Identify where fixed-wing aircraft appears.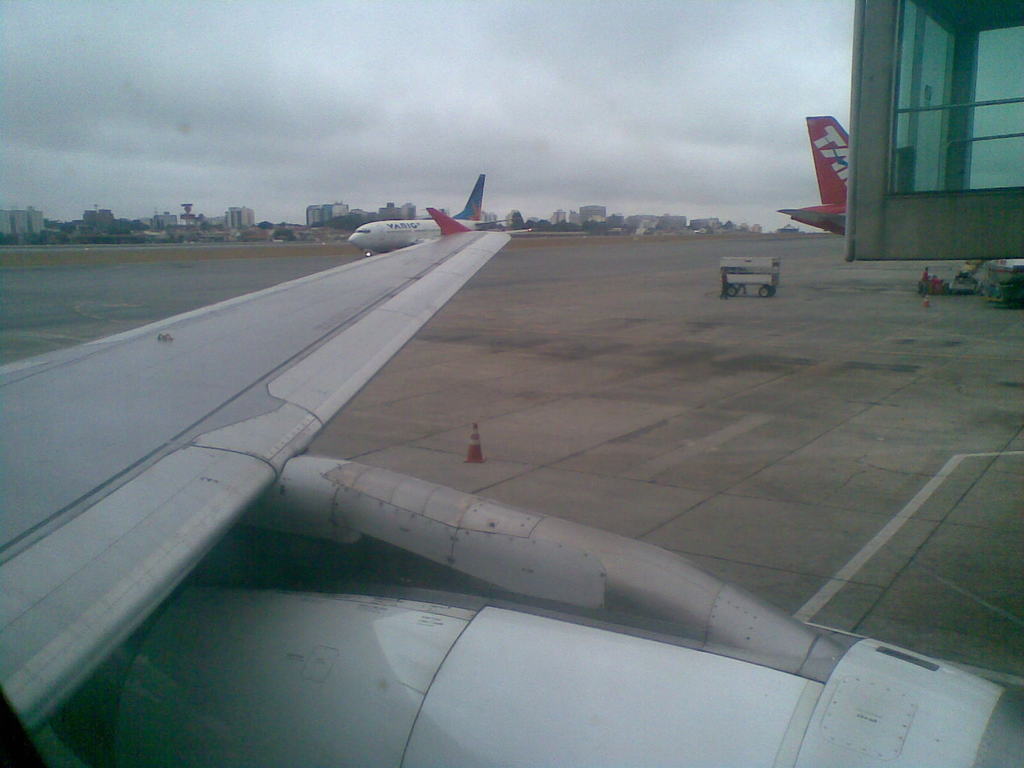
Appears at {"x1": 341, "y1": 170, "x2": 546, "y2": 257}.
